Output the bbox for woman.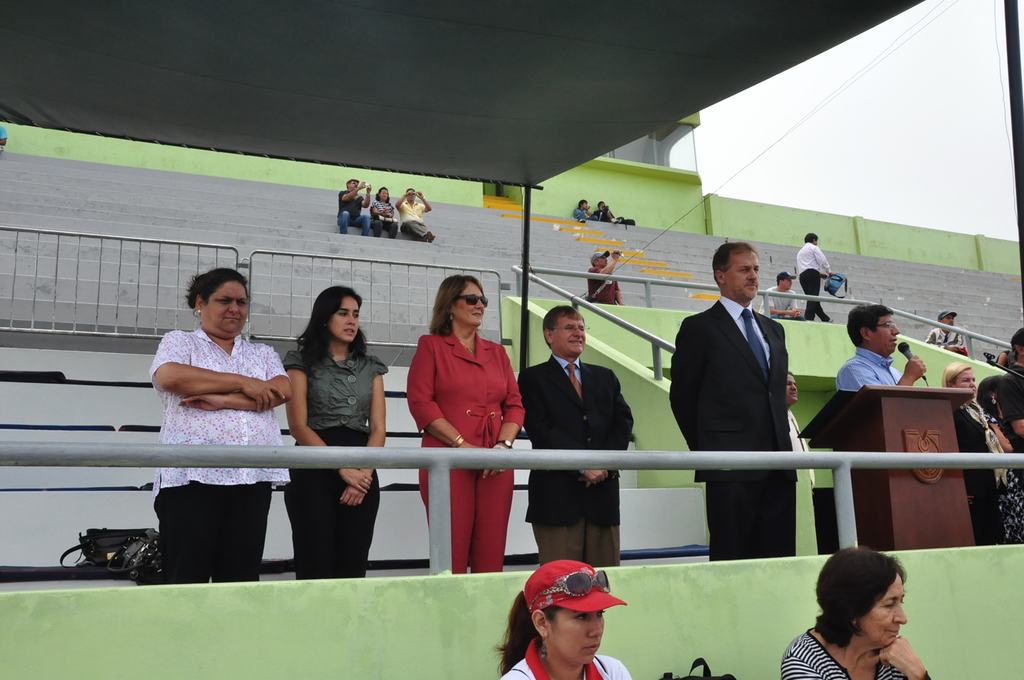
(403, 272, 526, 573).
